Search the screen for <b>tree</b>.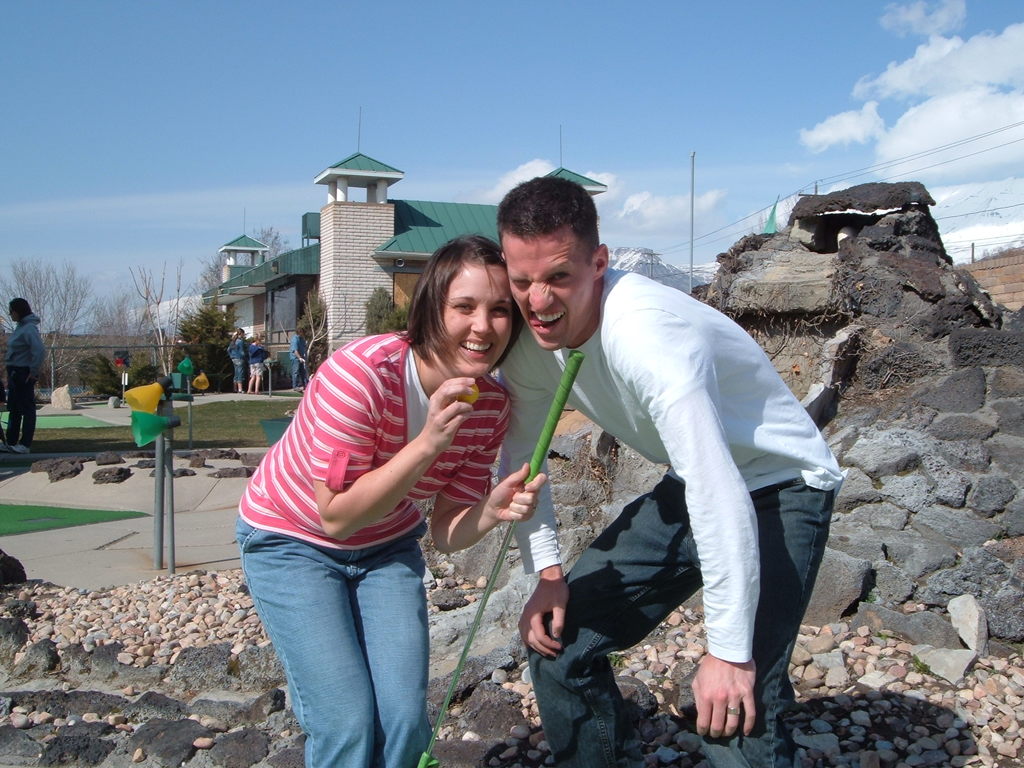
Found at bbox=[2, 258, 104, 390].
